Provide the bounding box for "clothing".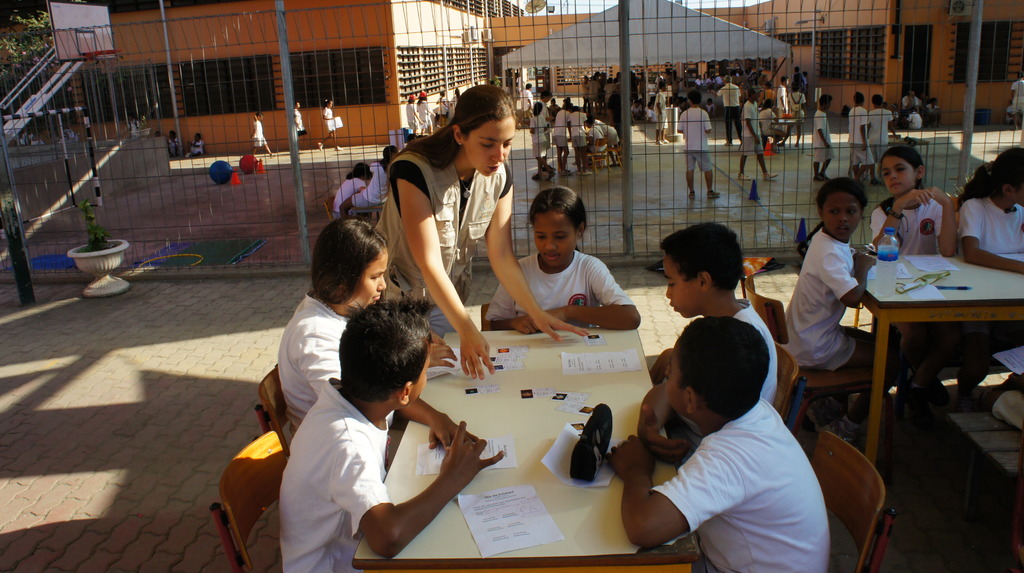
box=[648, 401, 831, 572].
